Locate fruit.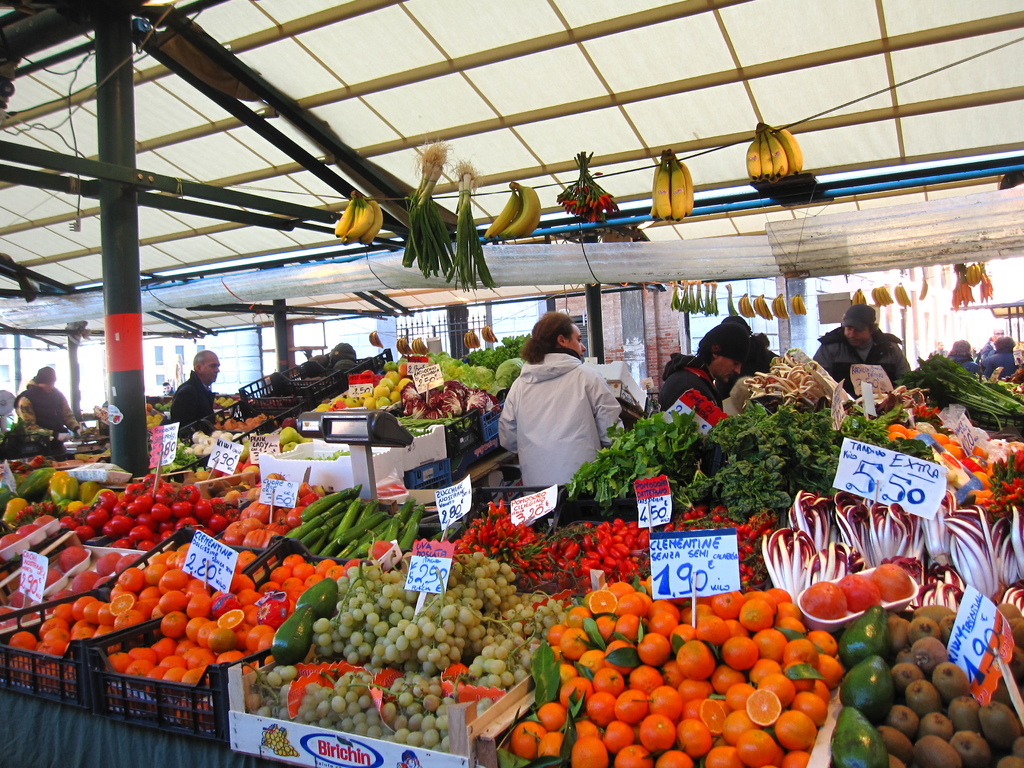
Bounding box: (left=801, top=581, right=851, bottom=621).
